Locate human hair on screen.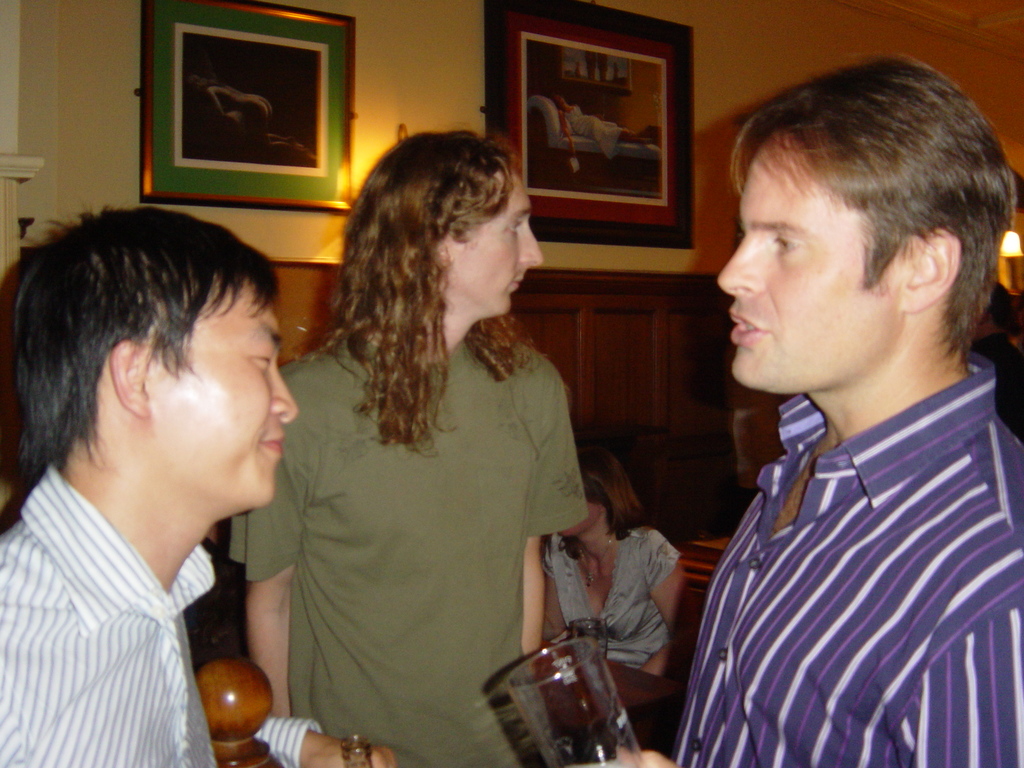
On screen at x1=538 y1=449 x2=648 y2=562.
